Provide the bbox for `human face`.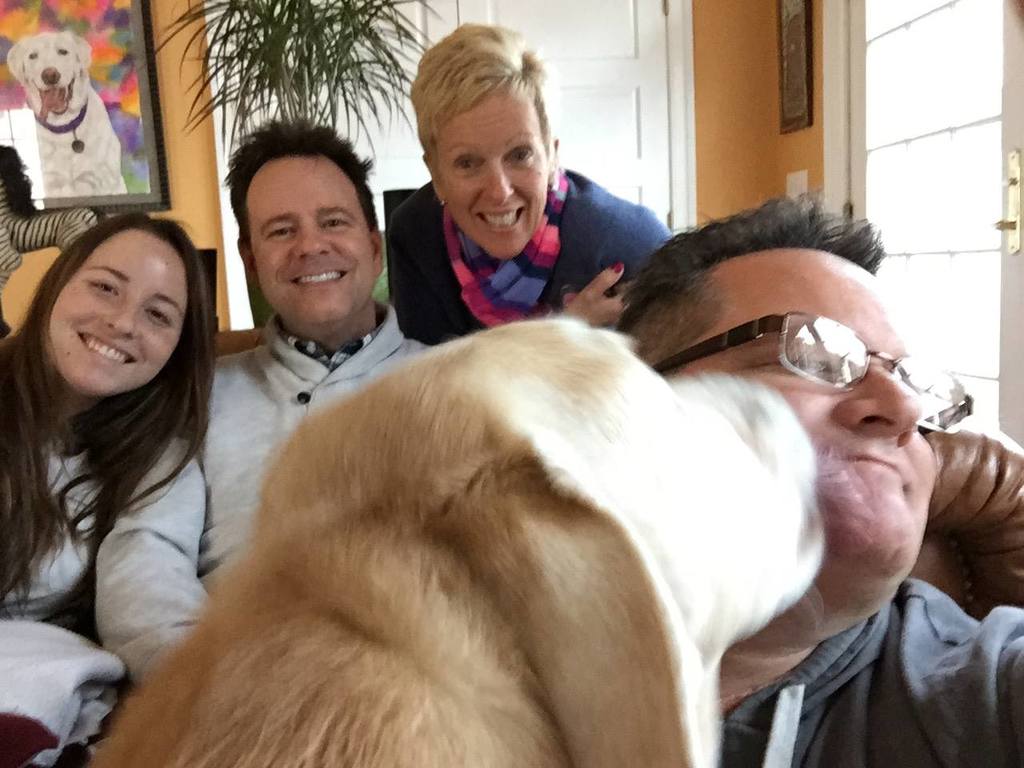
detection(247, 158, 375, 326).
